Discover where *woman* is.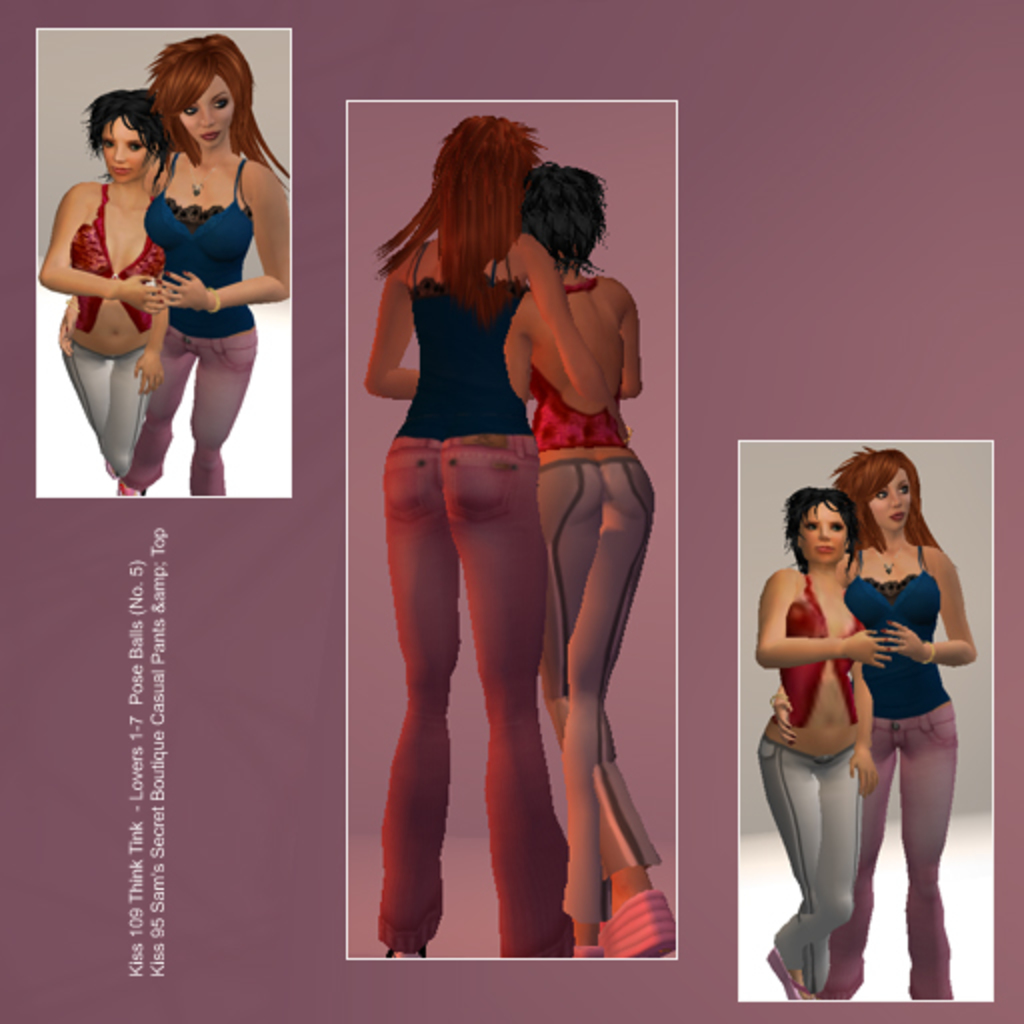
Discovered at bbox(360, 114, 606, 952).
